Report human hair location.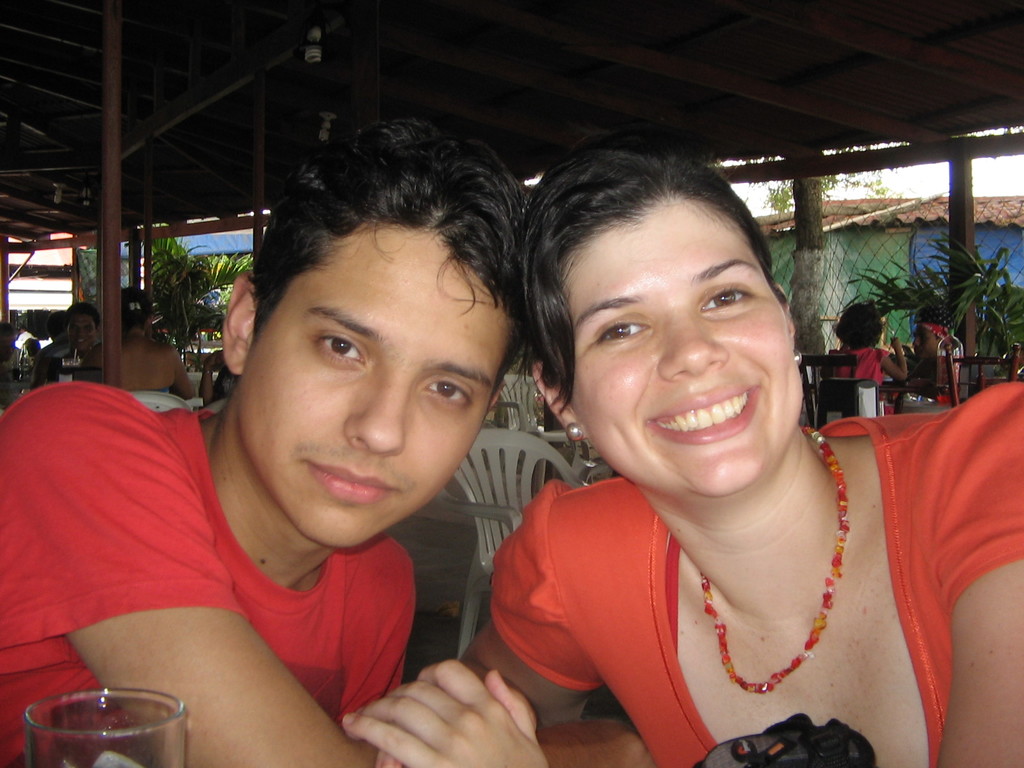
Report: 257,124,527,372.
